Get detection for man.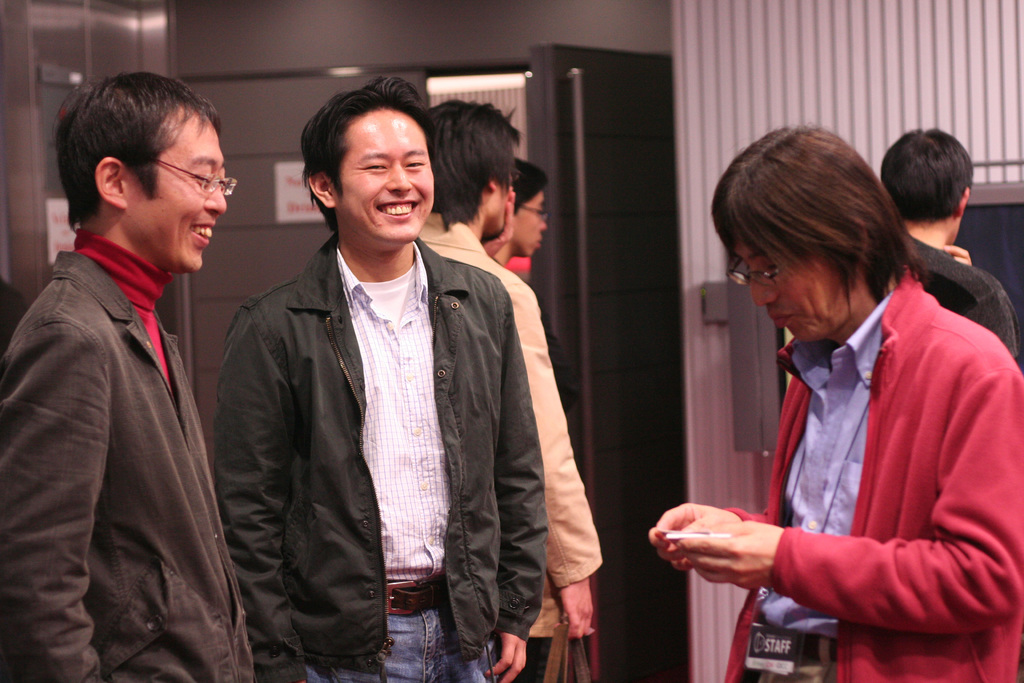
Detection: <box>209,75,550,682</box>.
